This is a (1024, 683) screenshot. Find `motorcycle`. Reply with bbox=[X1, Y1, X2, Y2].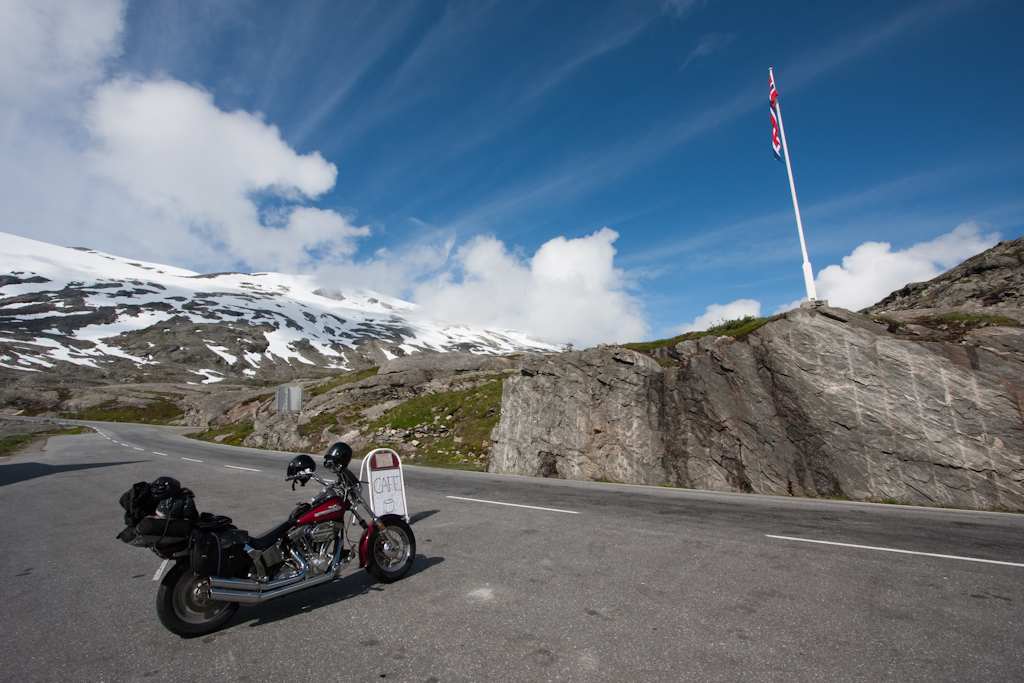
bbox=[115, 447, 418, 637].
